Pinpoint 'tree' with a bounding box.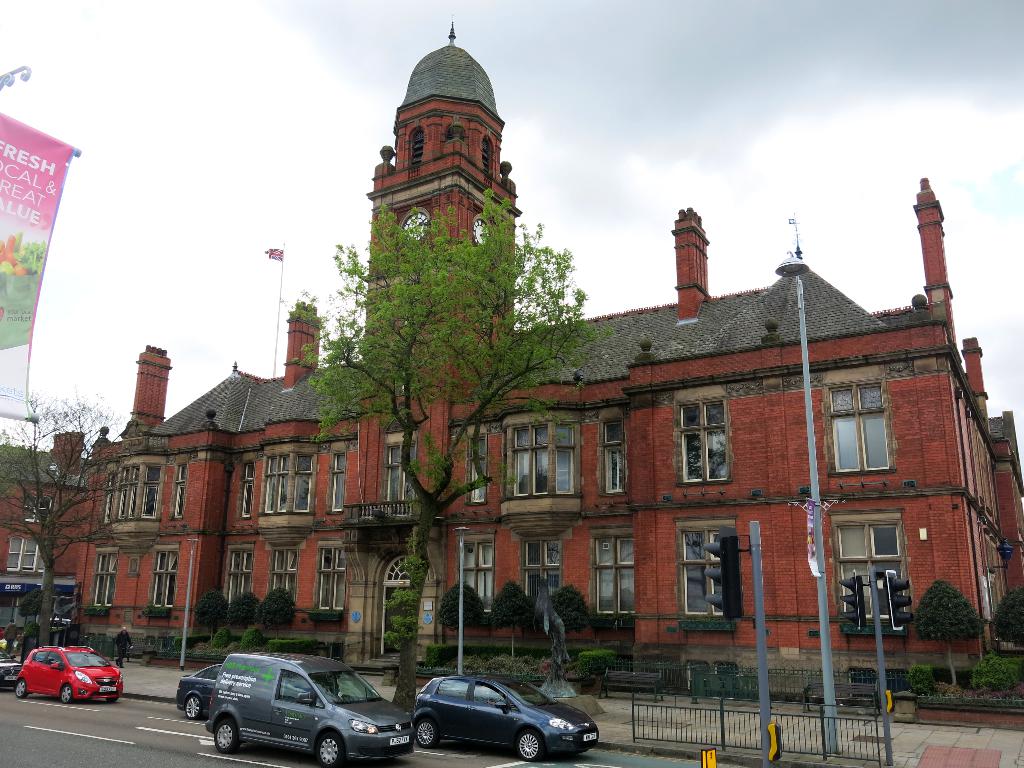
<bbox>915, 579, 981, 685</bbox>.
